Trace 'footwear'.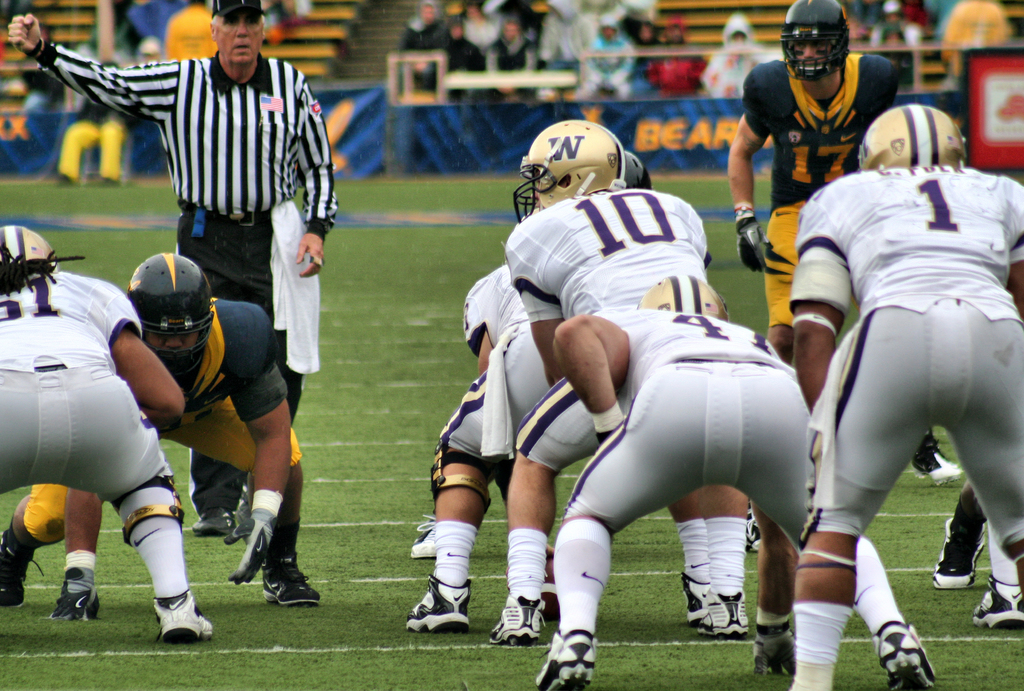
Traced to (488,592,548,645).
